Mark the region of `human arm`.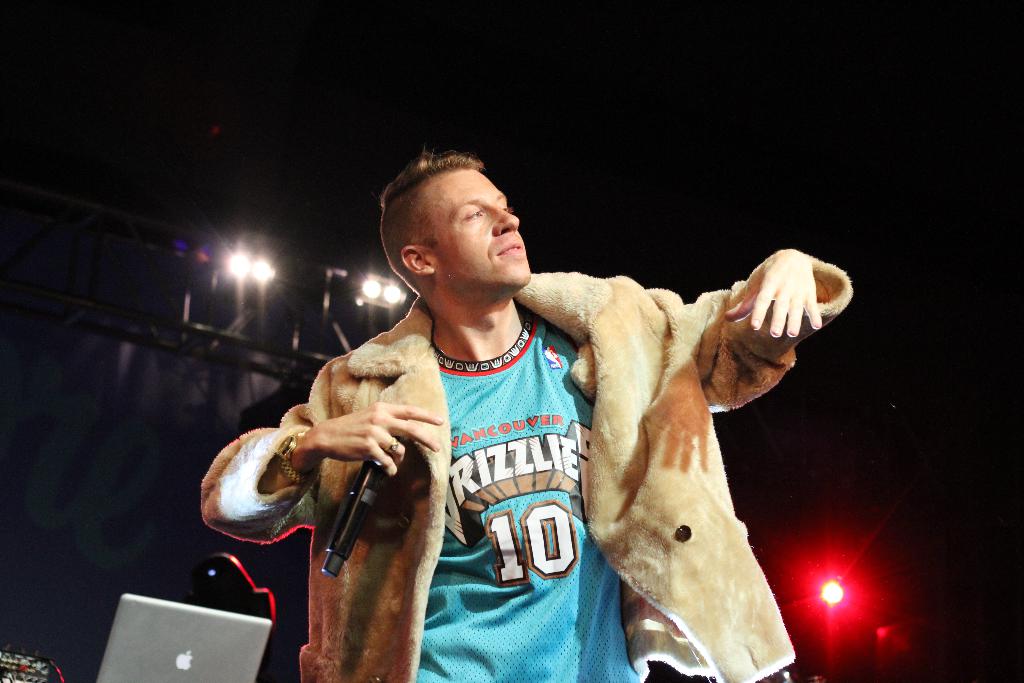
Region: [618,280,820,409].
